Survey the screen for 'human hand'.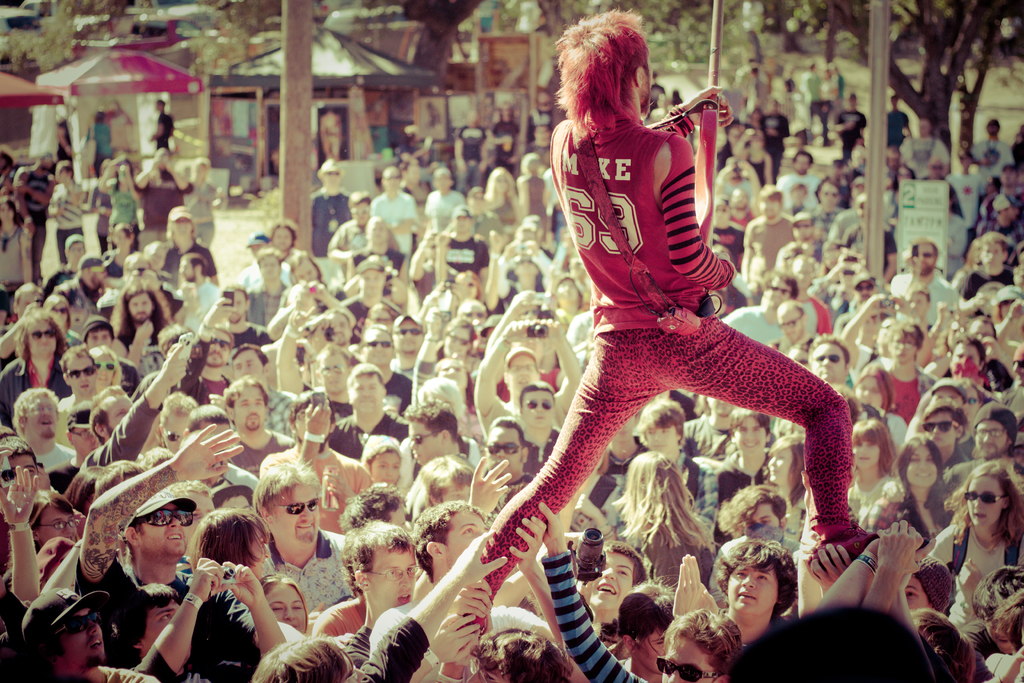
Survey found: x1=468, y1=452, x2=510, y2=516.
